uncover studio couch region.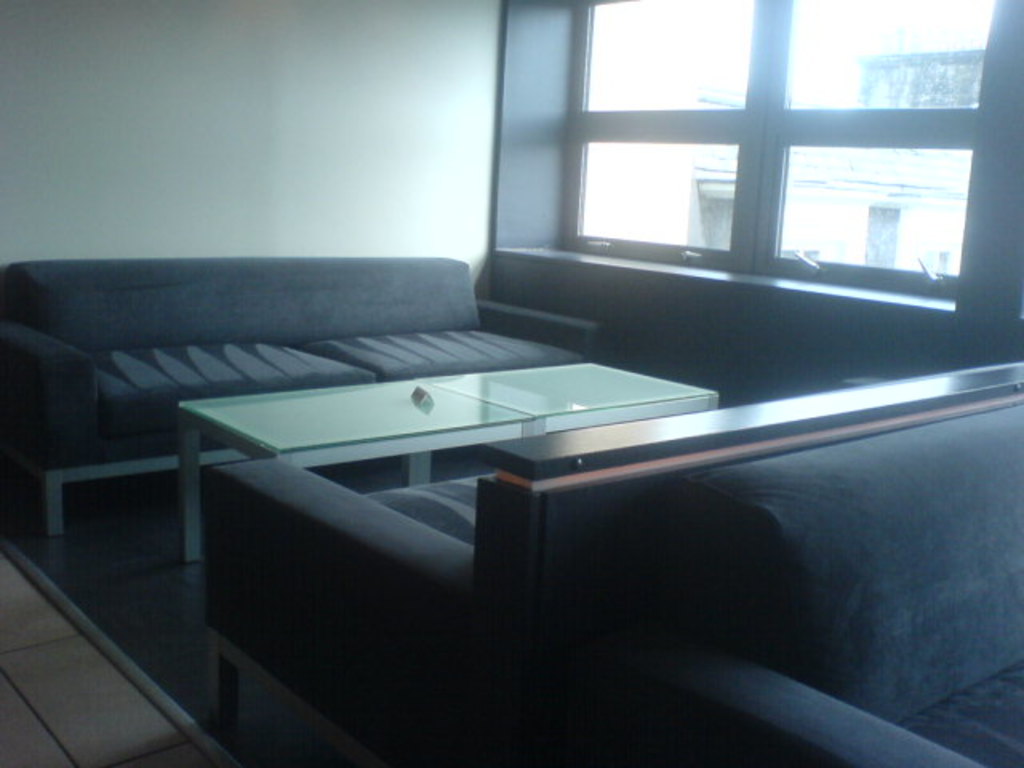
Uncovered: Rect(190, 358, 1022, 766).
